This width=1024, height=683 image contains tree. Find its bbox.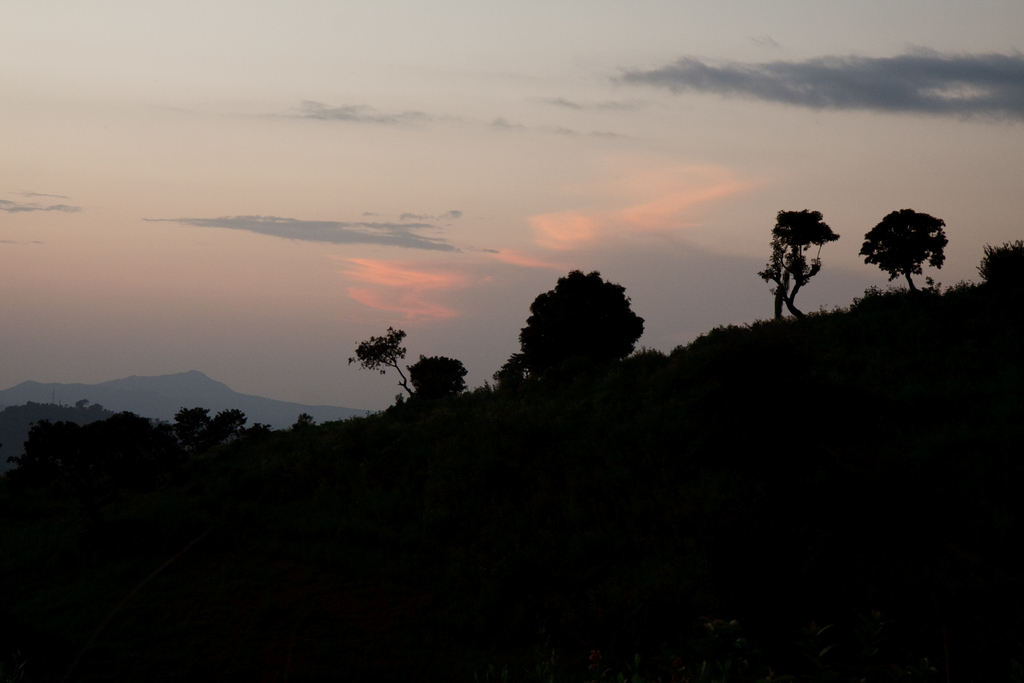
(x1=978, y1=238, x2=1023, y2=286).
